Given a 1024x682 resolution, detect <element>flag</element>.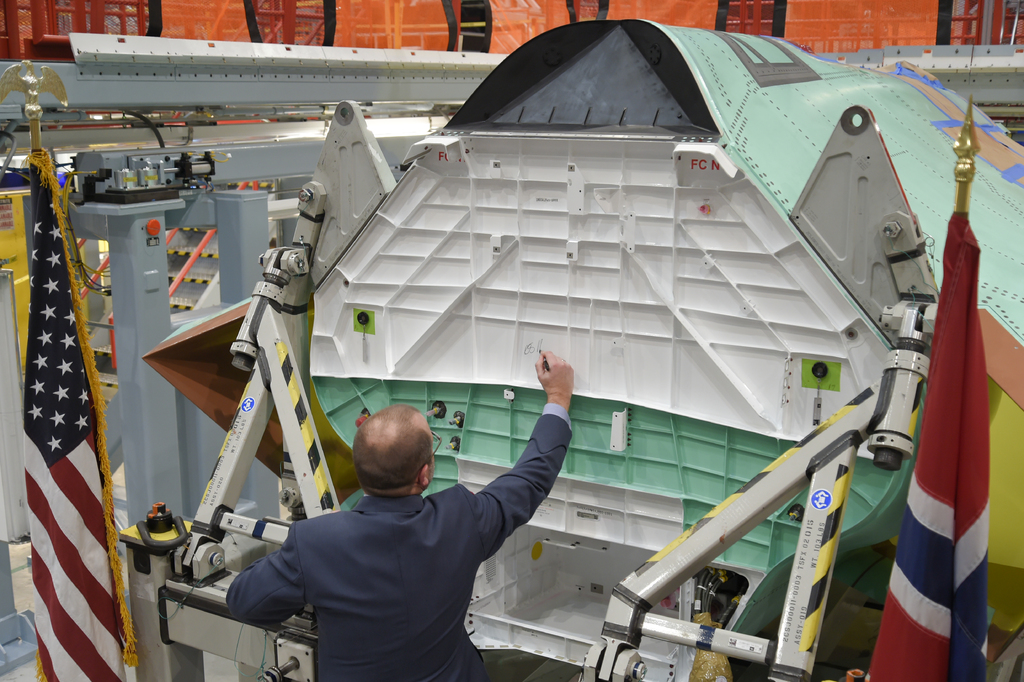
bbox=(859, 204, 988, 681).
